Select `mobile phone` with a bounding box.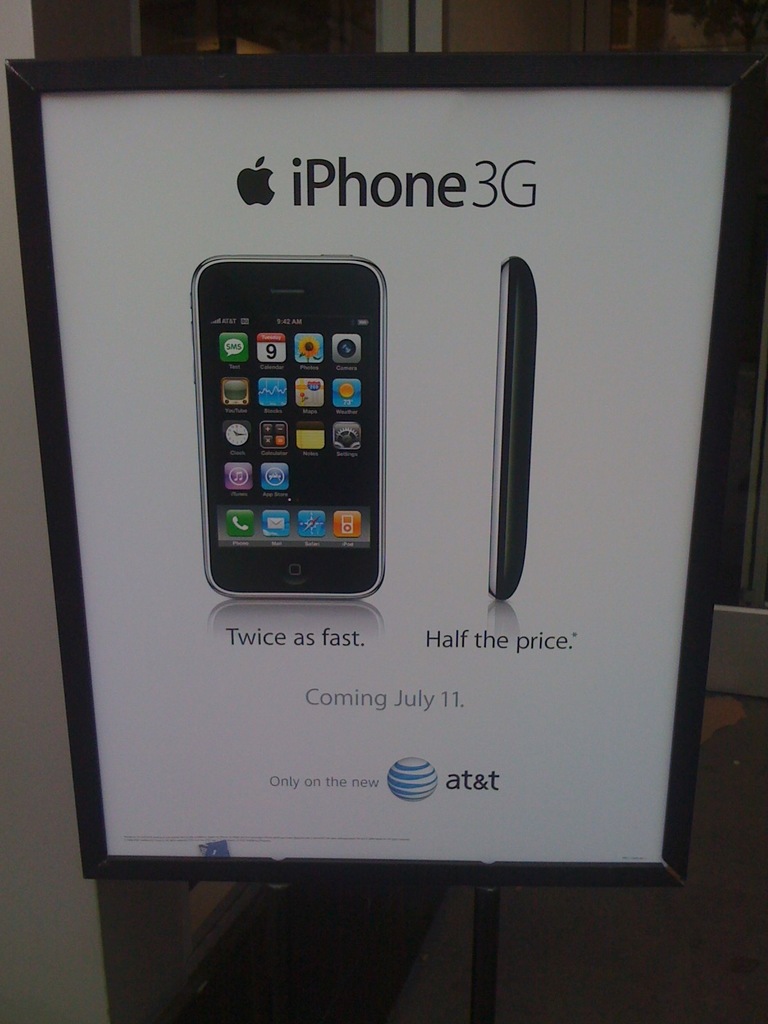
bbox=[484, 258, 543, 602].
